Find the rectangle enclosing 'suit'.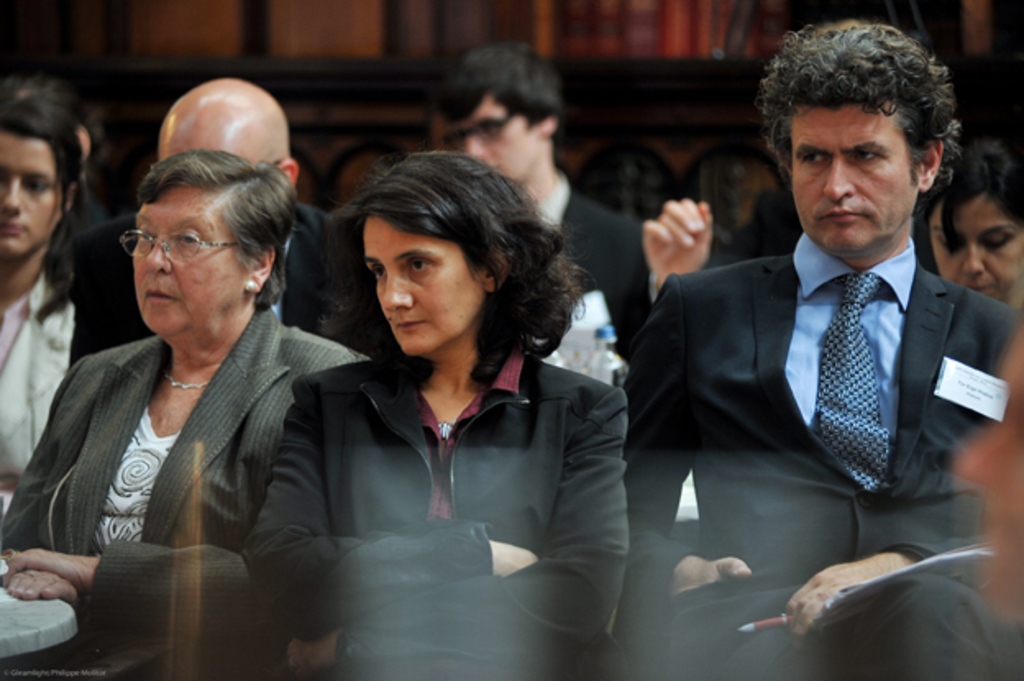
<region>56, 200, 353, 369</region>.
